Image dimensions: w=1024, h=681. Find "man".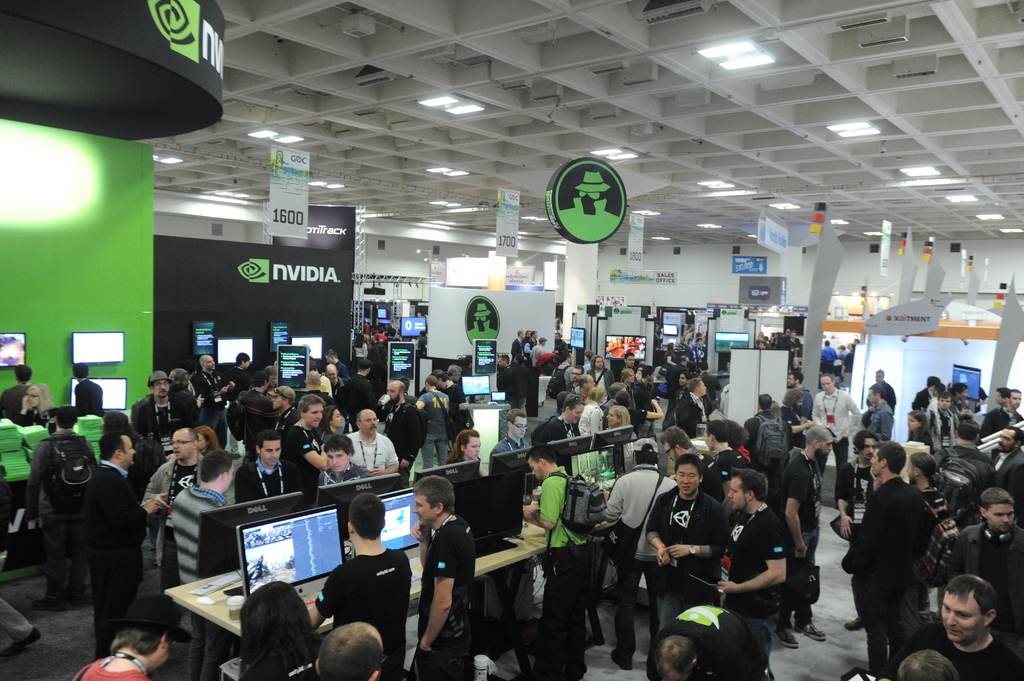
374,381,419,468.
